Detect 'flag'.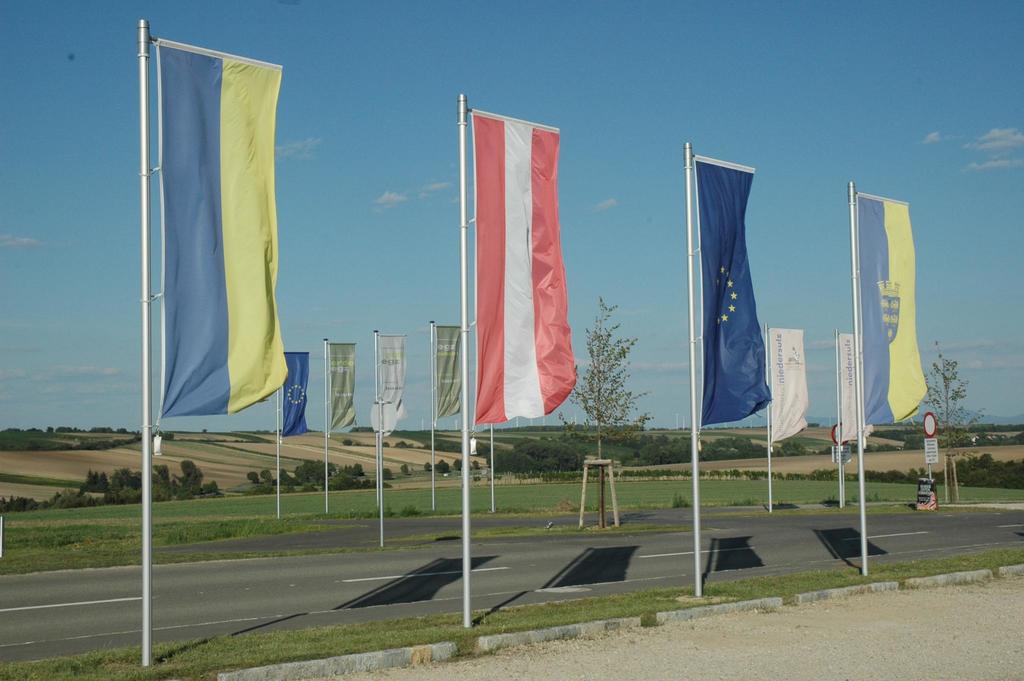
Detected at BBox(155, 35, 296, 427).
